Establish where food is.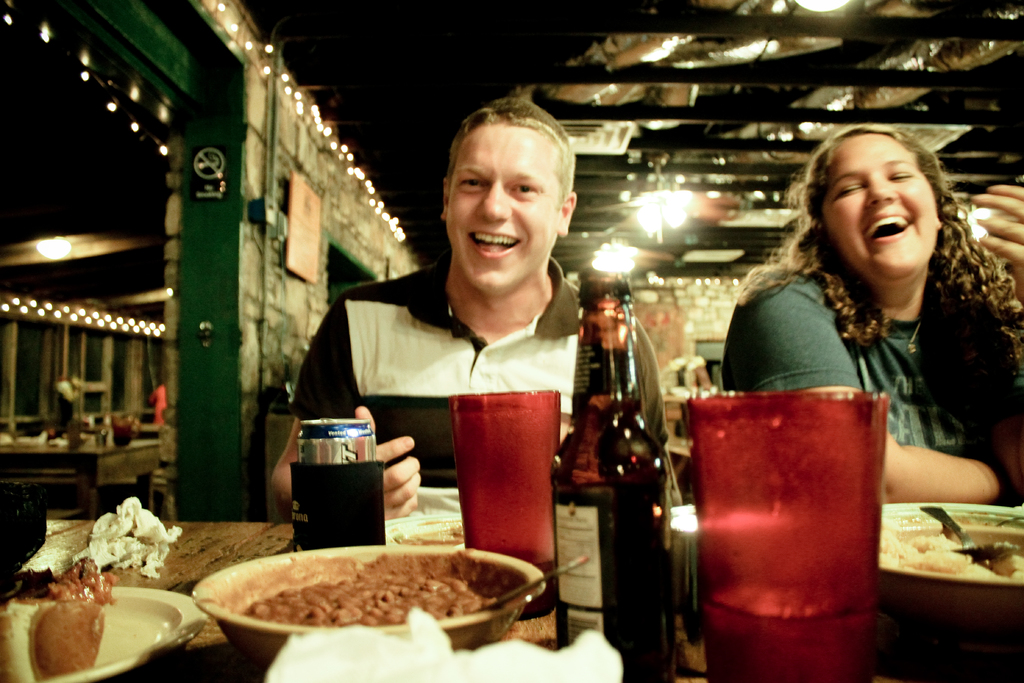
Established at x1=388 y1=522 x2=464 y2=550.
